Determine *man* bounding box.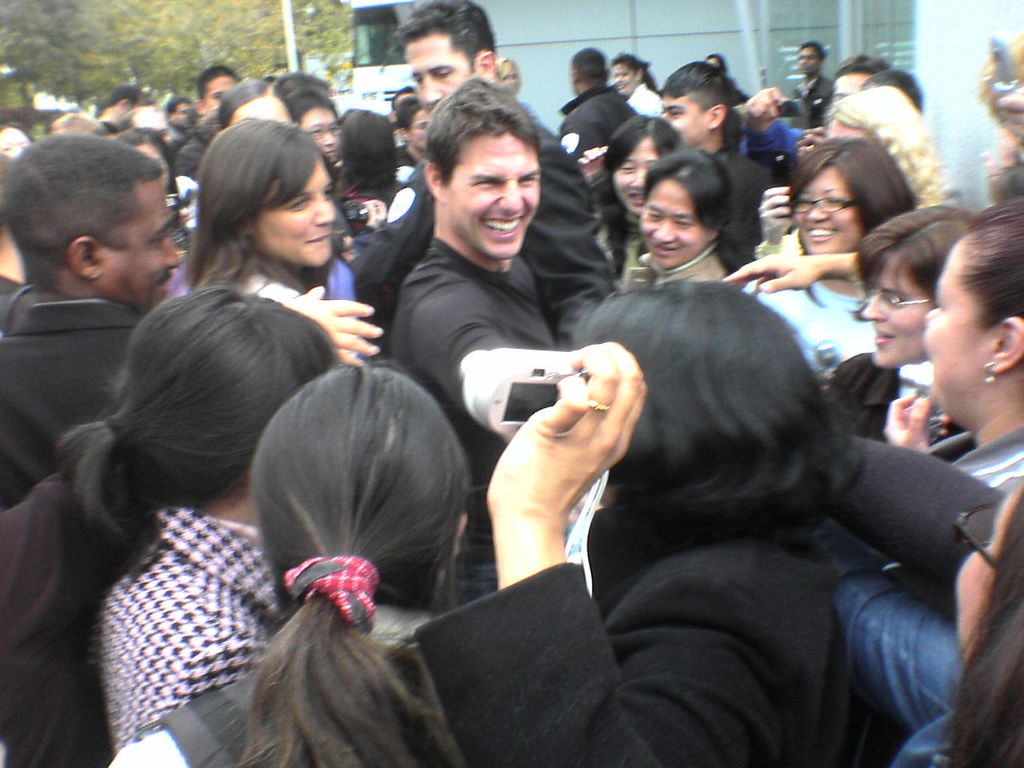
Determined: bbox=(654, 60, 782, 287).
